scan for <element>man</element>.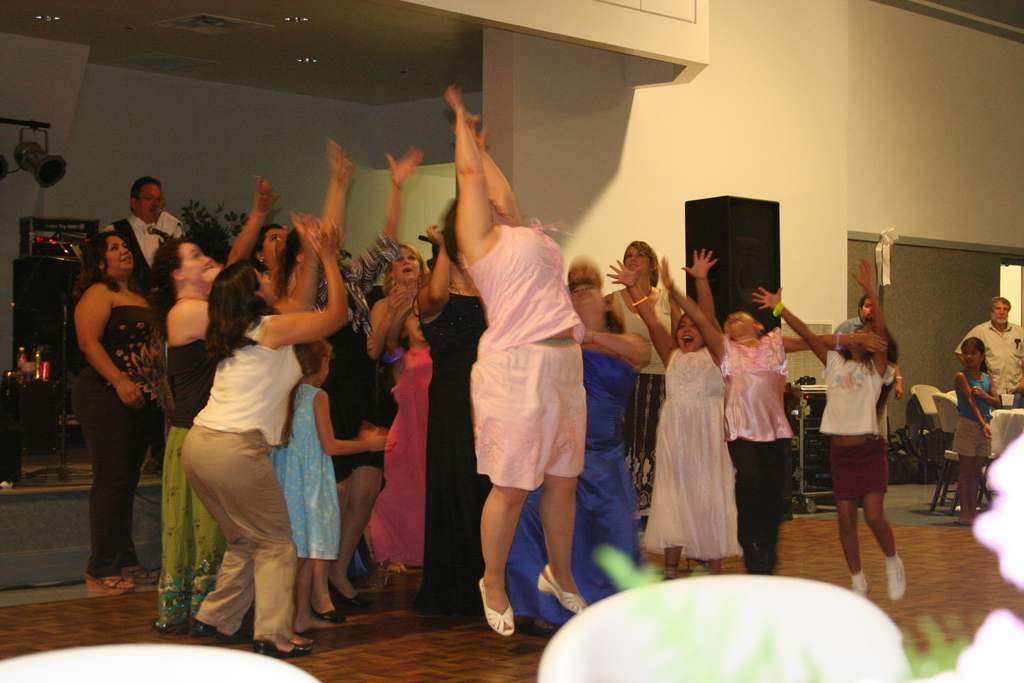
Scan result: [956, 299, 1023, 411].
